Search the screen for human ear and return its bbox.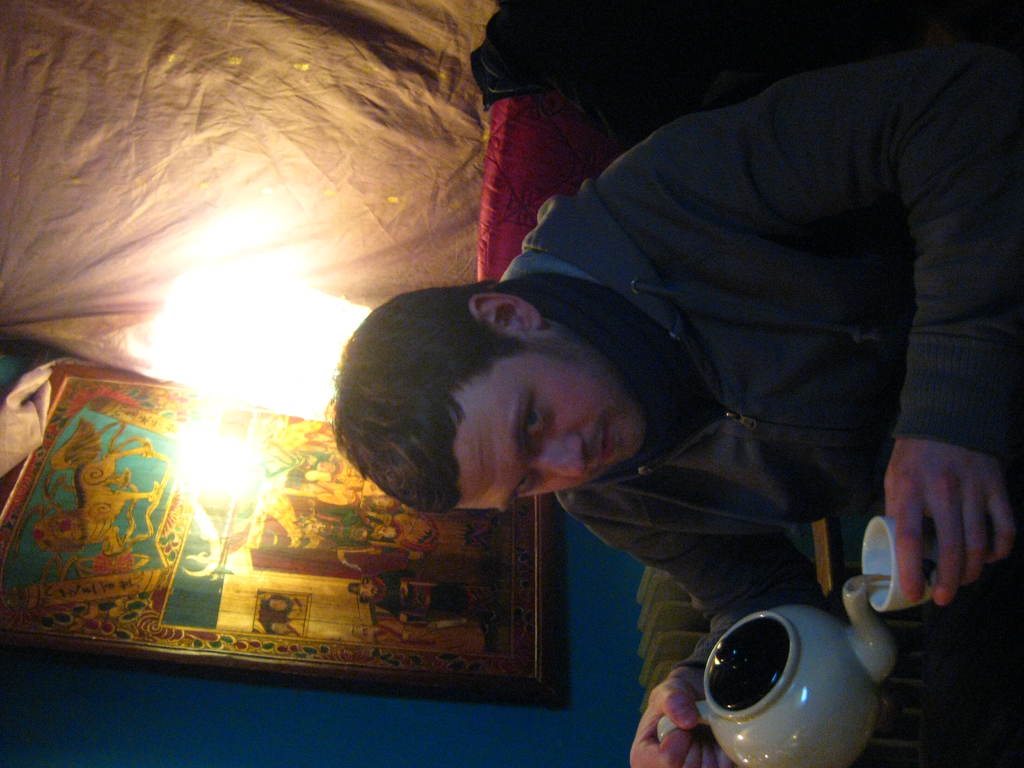
Found: (left=464, top=294, right=546, bottom=331).
